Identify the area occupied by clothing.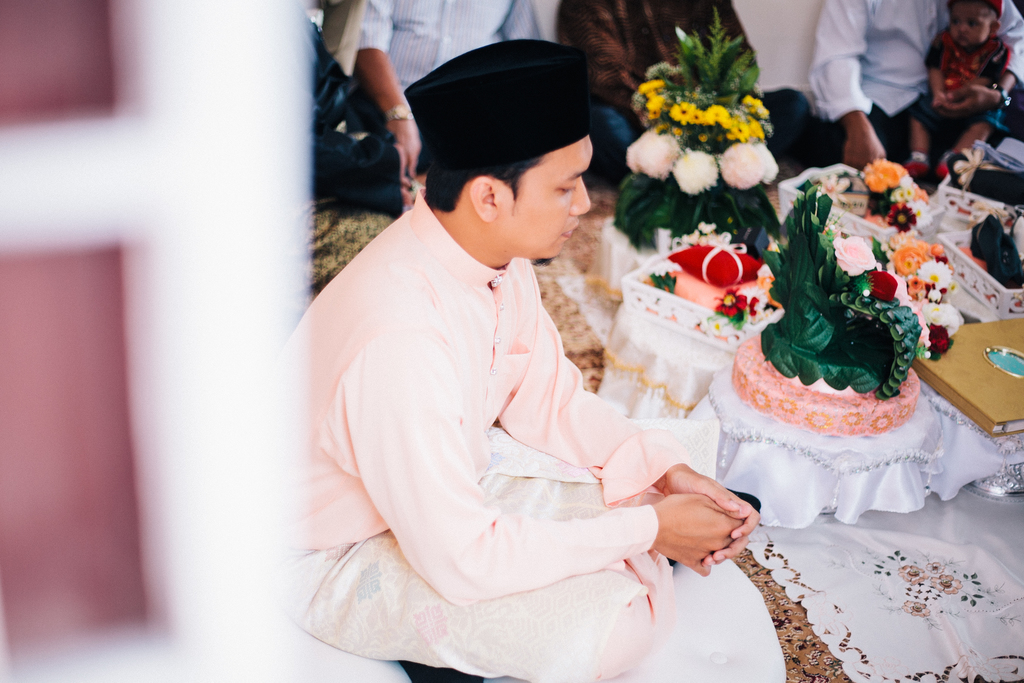
Area: [808,0,1023,170].
